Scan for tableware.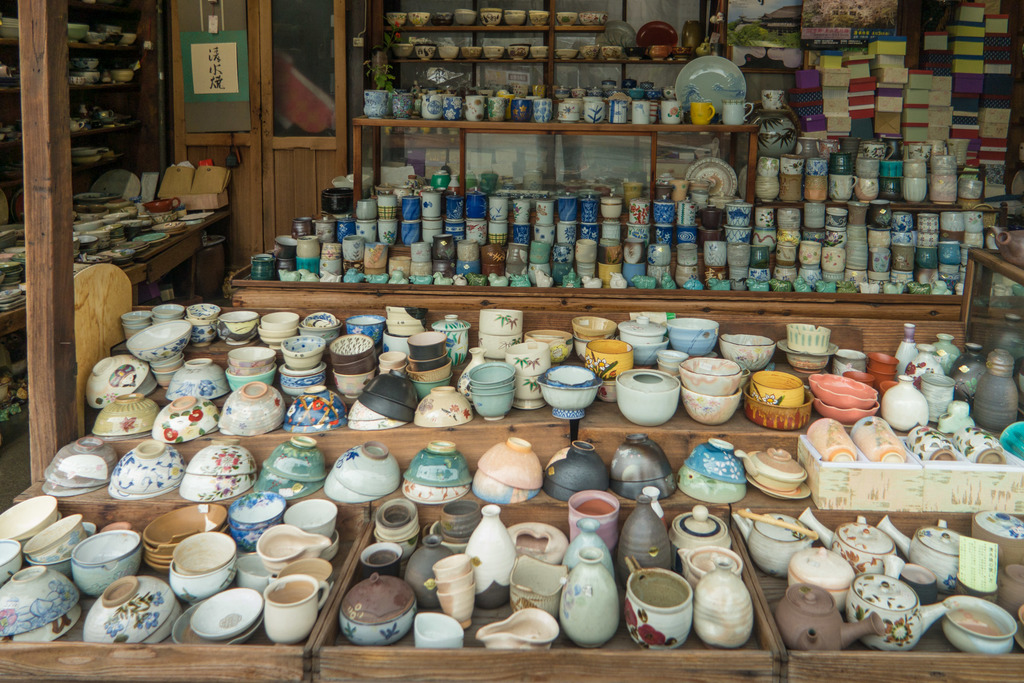
Scan result: <bbox>680, 248, 698, 267</bbox>.
